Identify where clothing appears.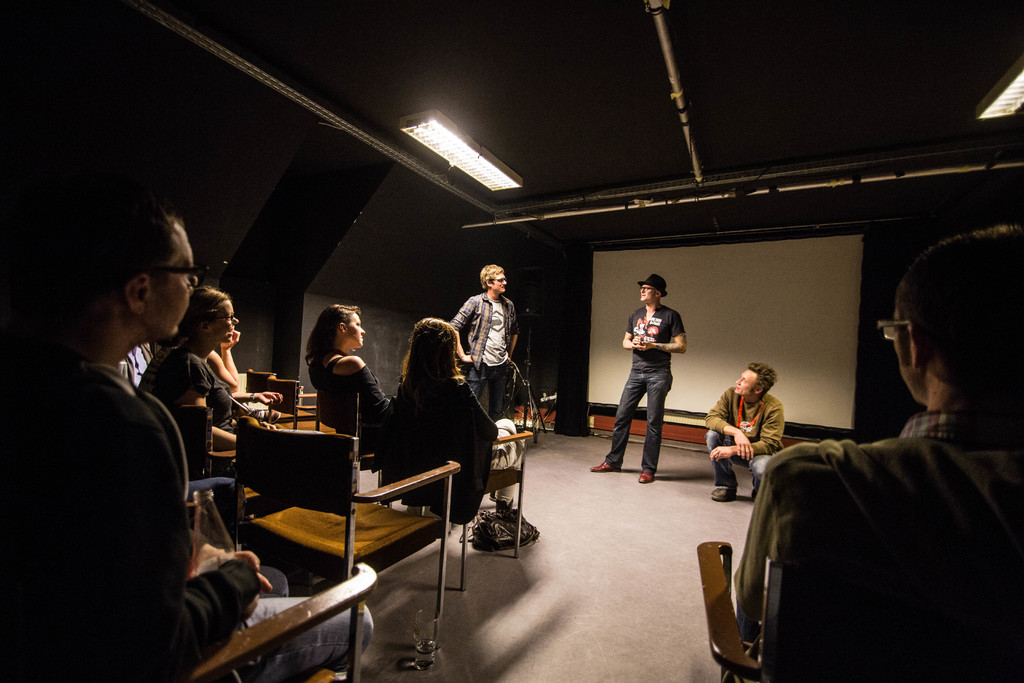
Appears at 381/362/493/527.
